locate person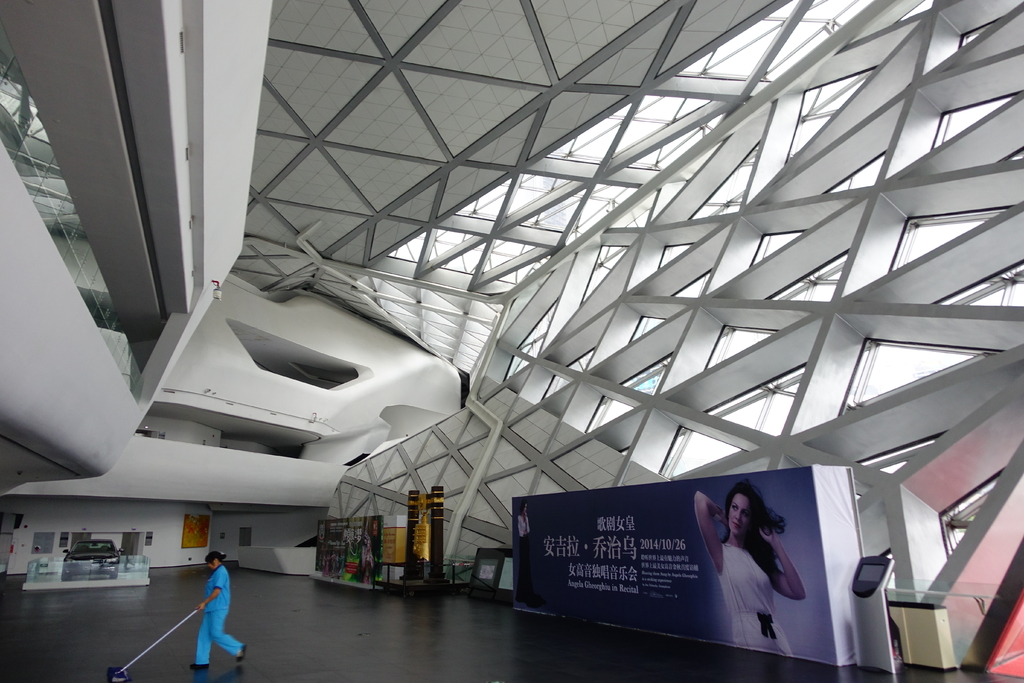
select_region(688, 483, 802, 657)
